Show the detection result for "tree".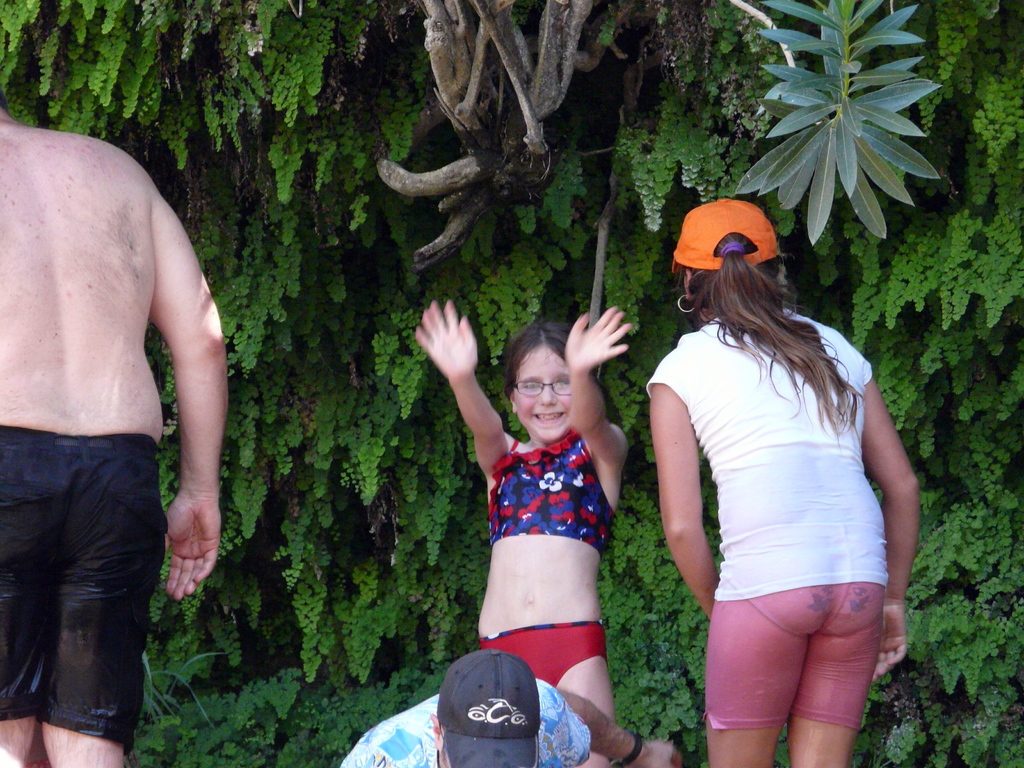
<region>0, 0, 1023, 767</region>.
